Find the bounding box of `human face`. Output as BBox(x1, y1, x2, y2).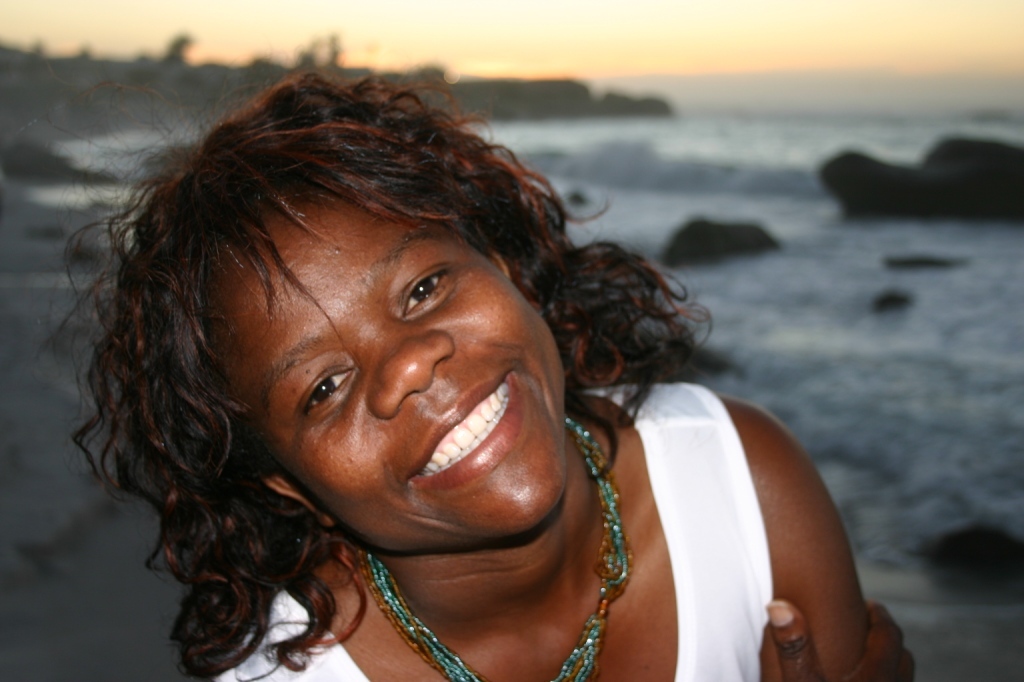
BBox(207, 207, 565, 537).
